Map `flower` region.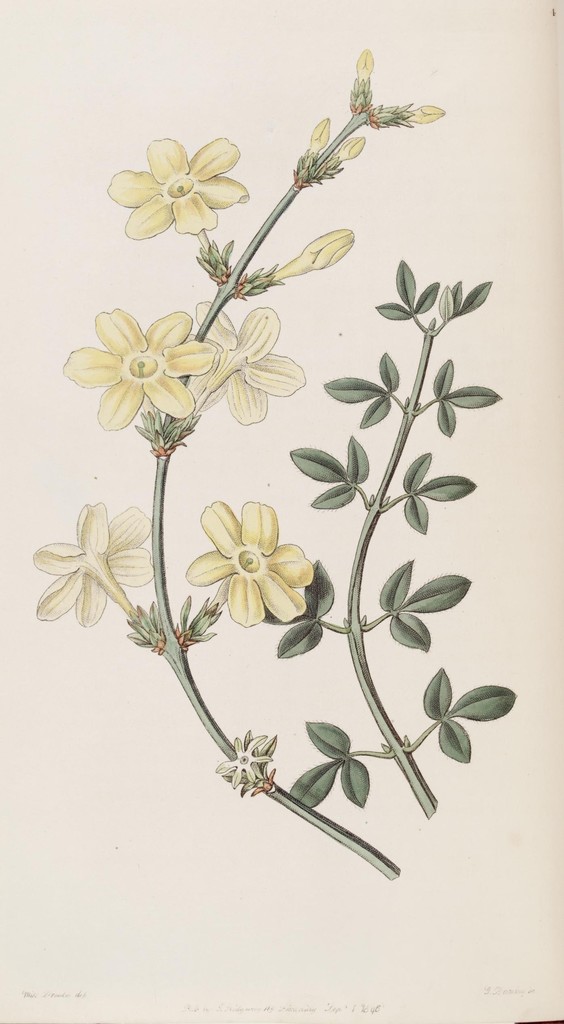
Mapped to {"left": 104, "top": 128, "right": 245, "bottom": 237}.
